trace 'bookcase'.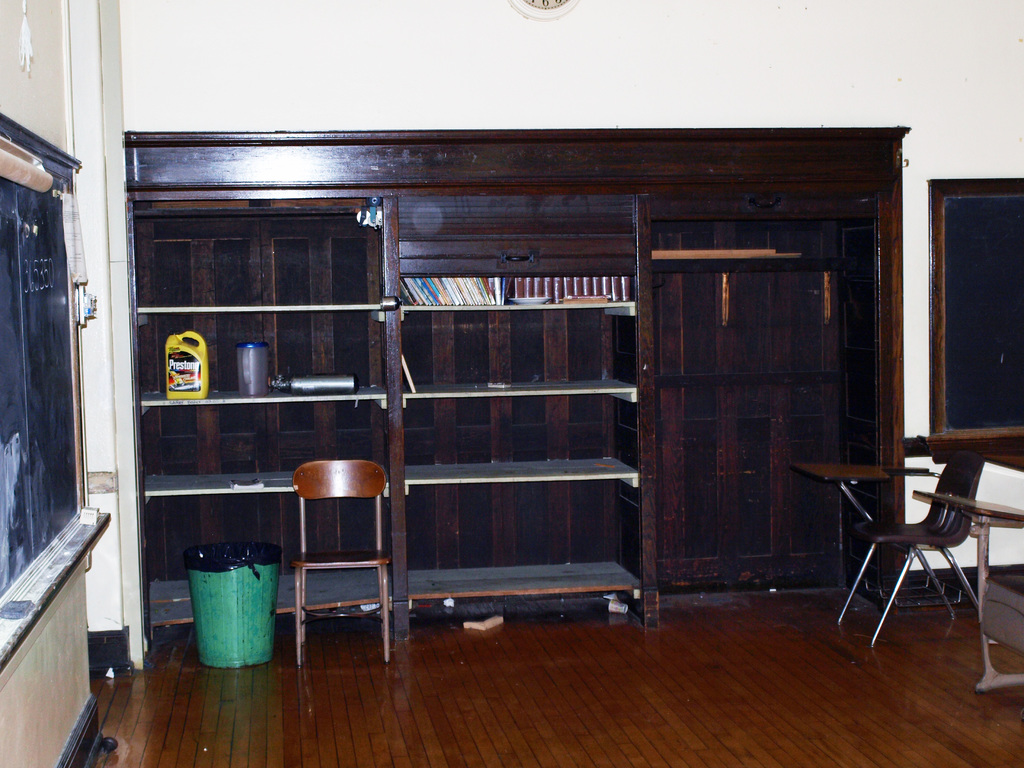
Traced to 394 184 658 644.
